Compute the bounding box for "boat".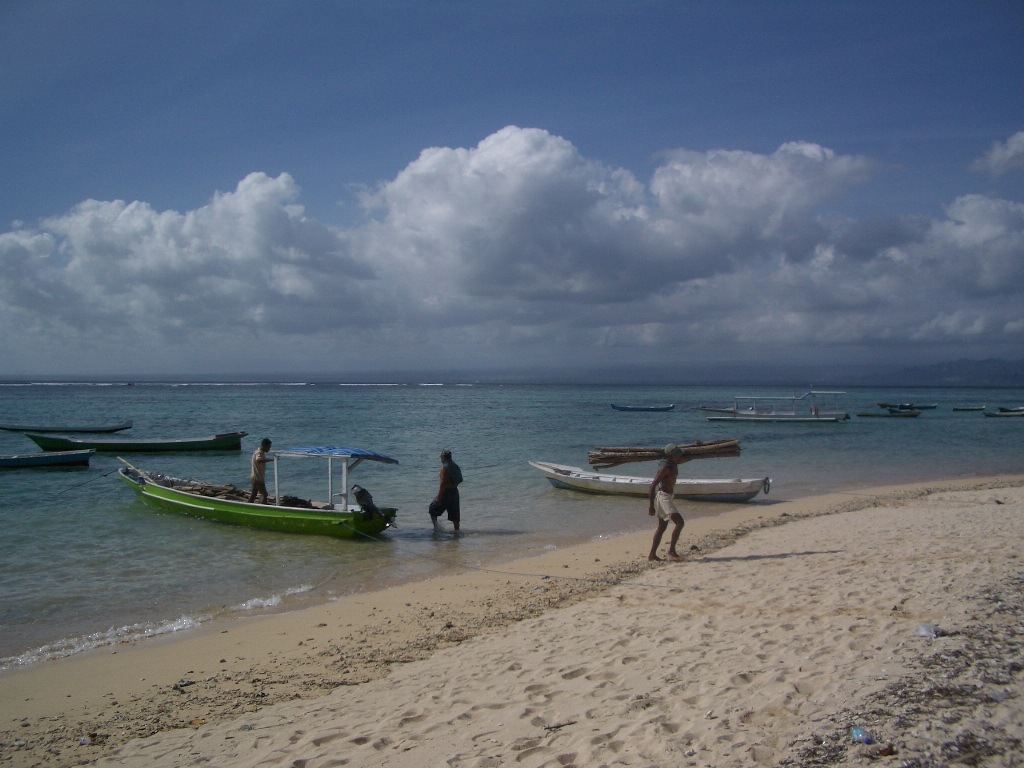
crop(105, 444, 422, 544).
